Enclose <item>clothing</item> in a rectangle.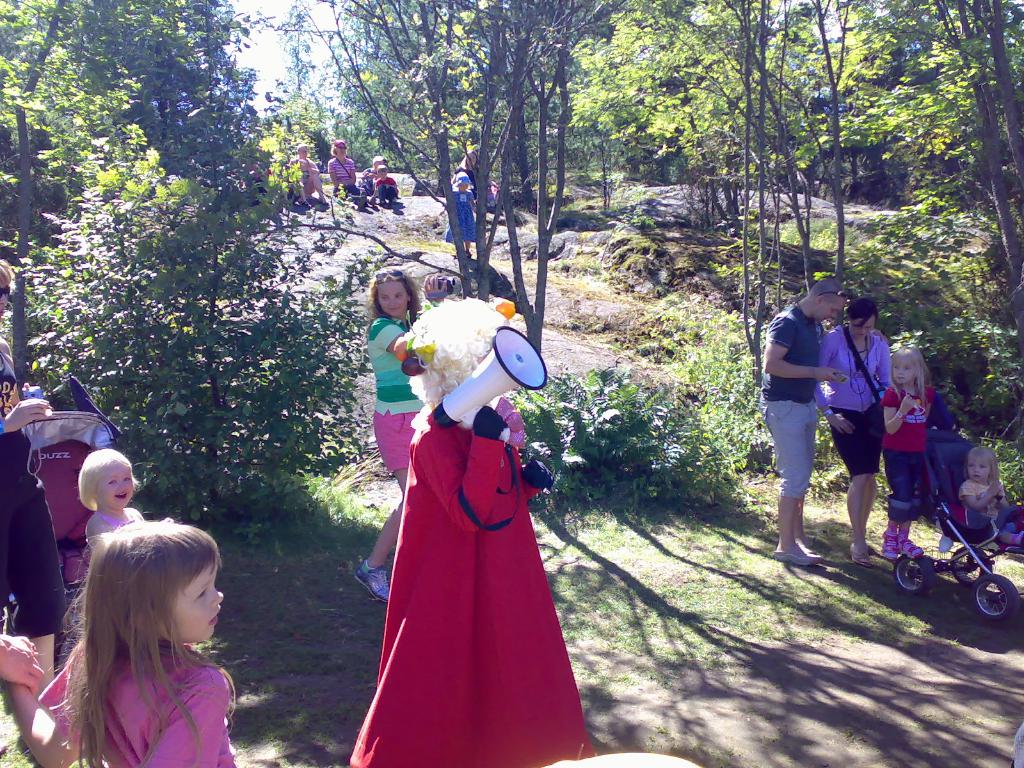
Rect(365, 312, 410, 472).
